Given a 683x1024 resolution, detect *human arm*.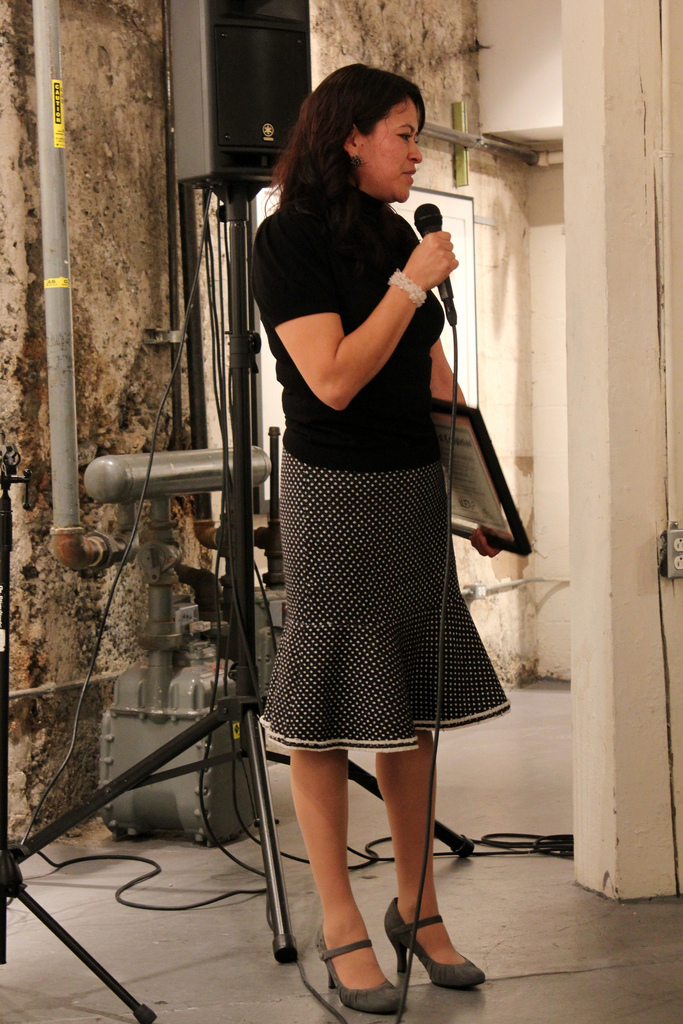
region(270, 222, 457, 404).
